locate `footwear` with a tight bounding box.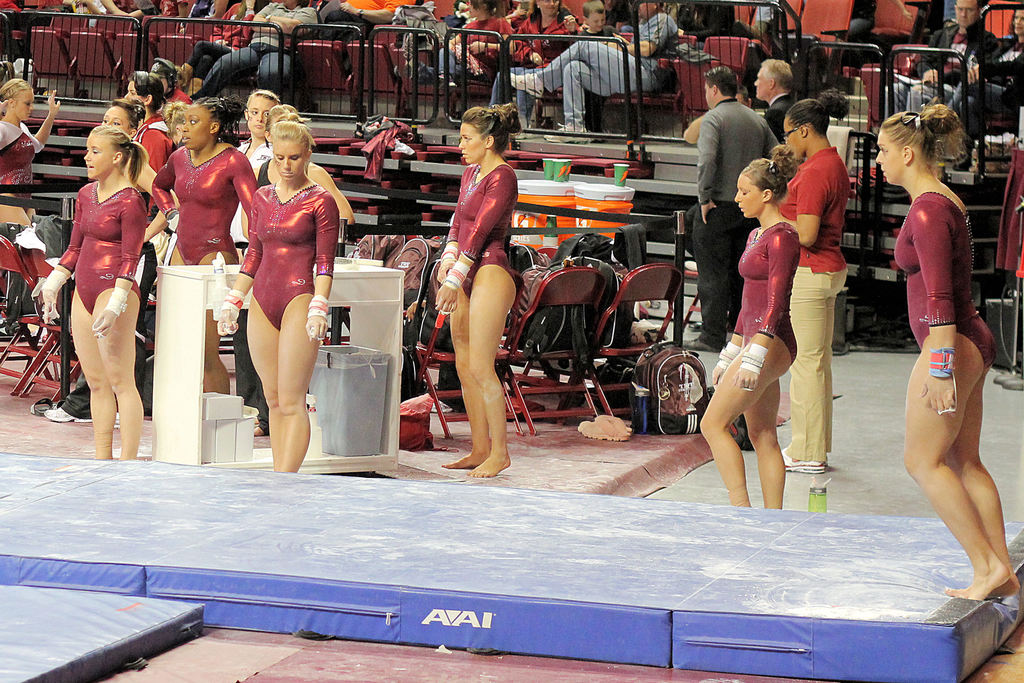
[left=114, top=411, right=120, bottom=428].
